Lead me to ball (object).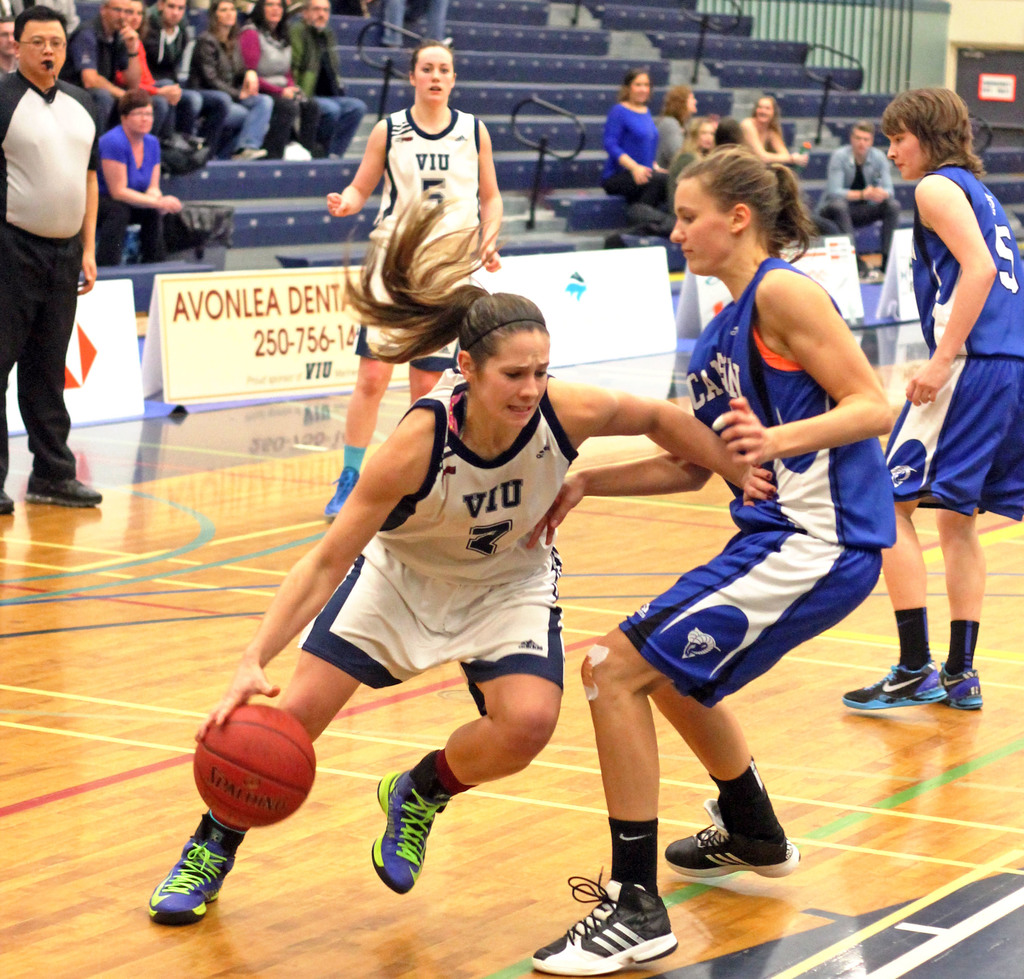
Lead to {"x1": 192, "y1": 702, "x2": 313, "y2": 823}.
